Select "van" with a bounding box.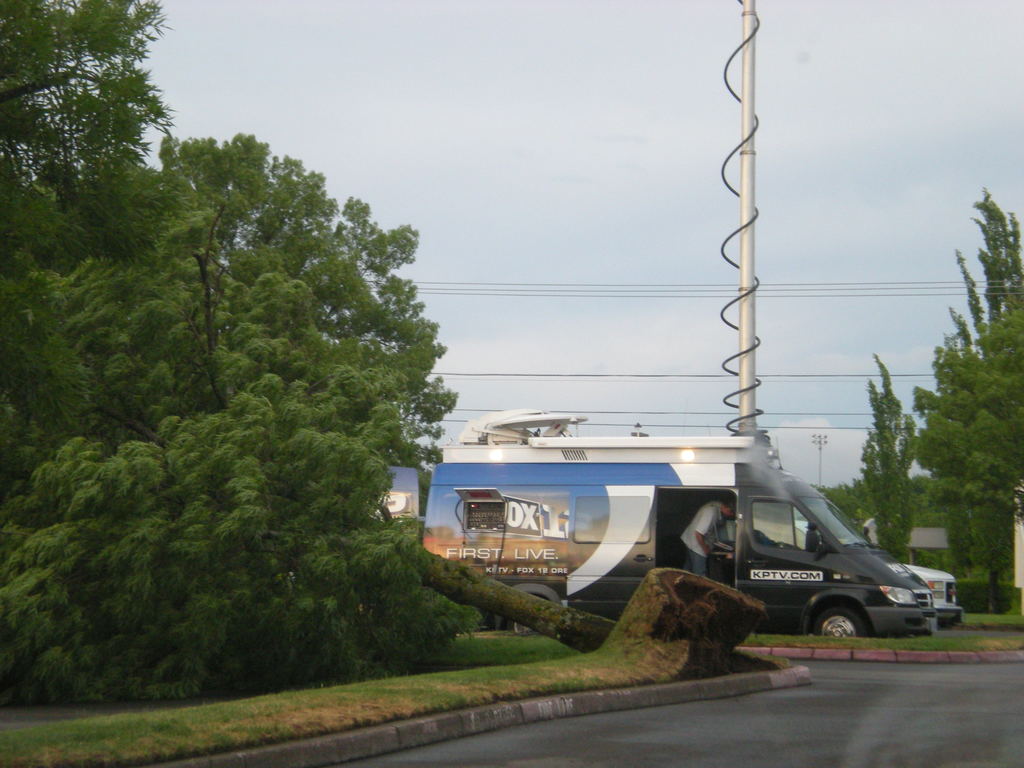
[x1=416, y1=407, x2=940, y2=641].
